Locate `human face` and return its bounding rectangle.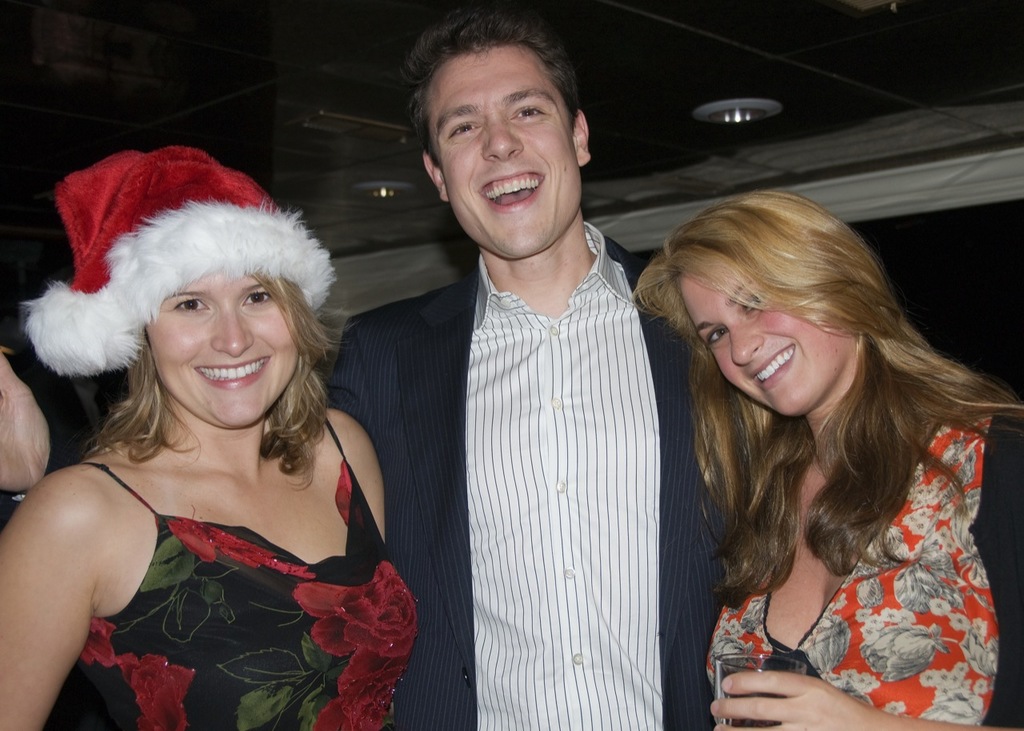
pyautogui.locateOnScreen(429, 43, 579, 264).
